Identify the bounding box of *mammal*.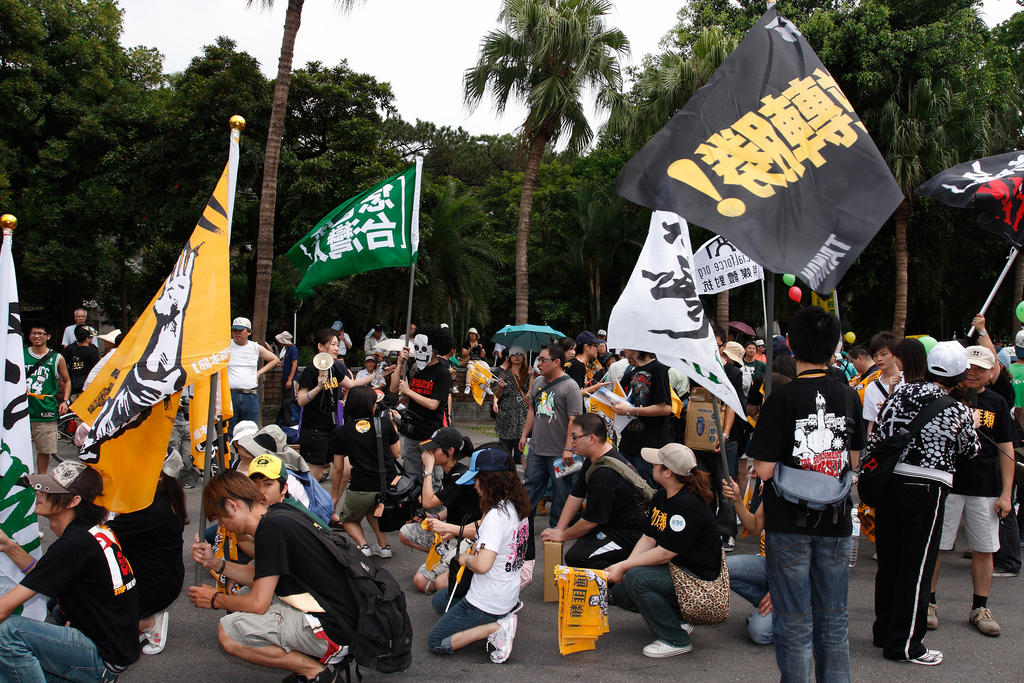
{"x1": 0, "y1": 457, "x2": 140, "y2": 682}.
